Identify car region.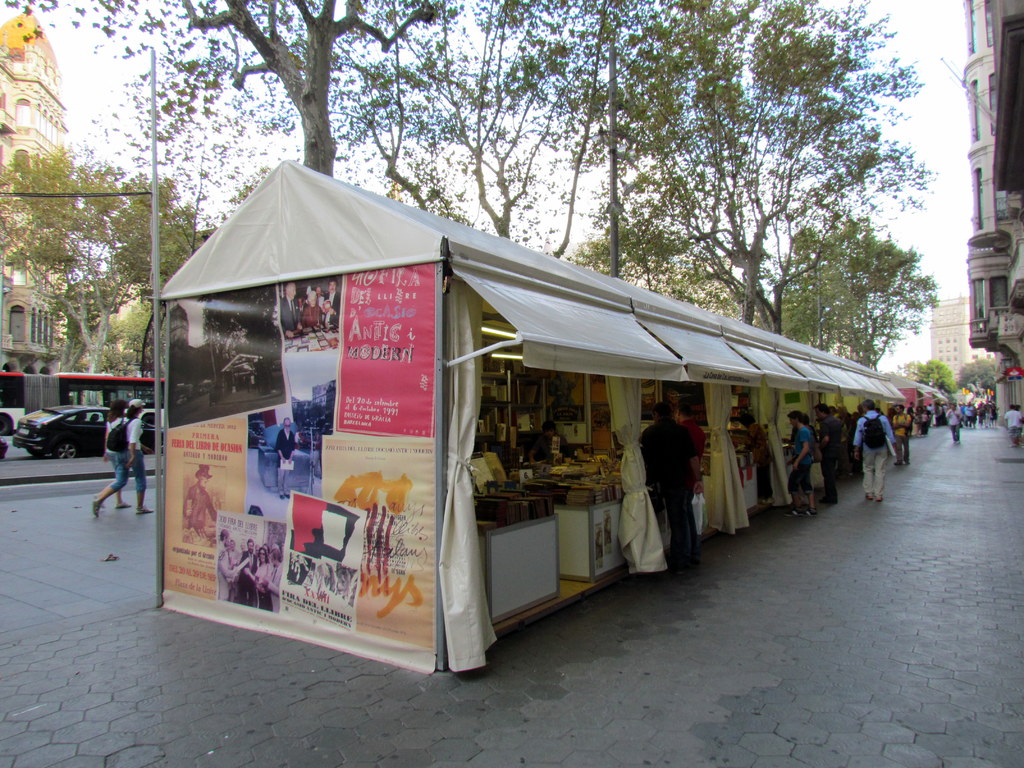
Region: {"x1": 0, "y1": 436, "x2": 8, "y2": 460}.
